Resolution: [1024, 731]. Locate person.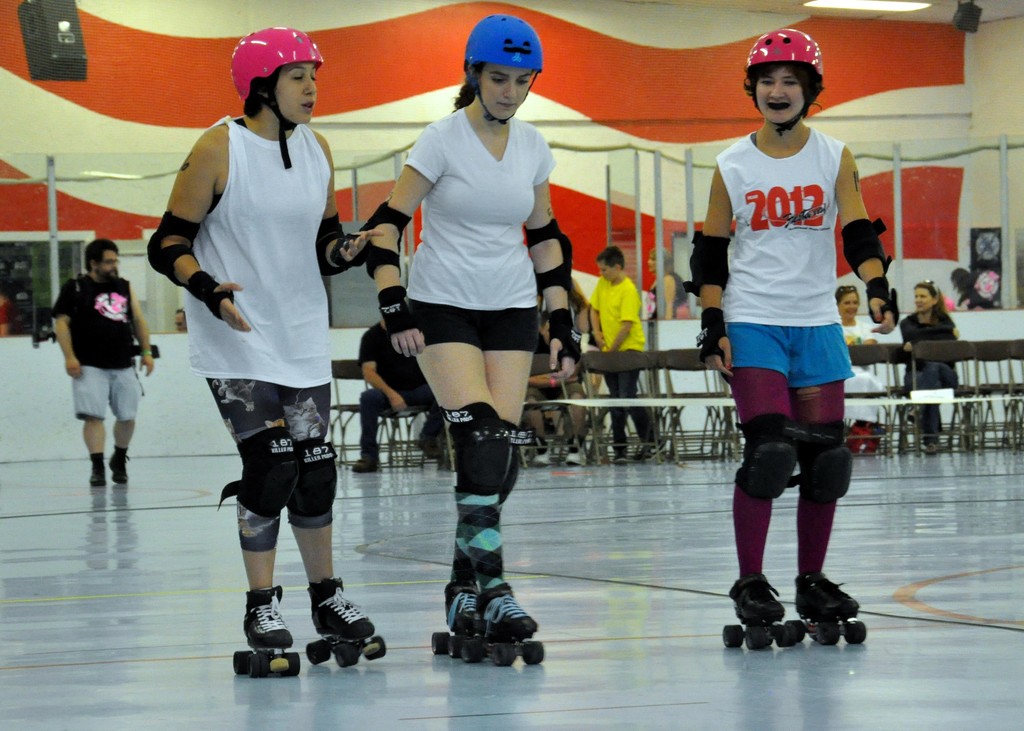
bbox=(161, 3, 358, 728).
